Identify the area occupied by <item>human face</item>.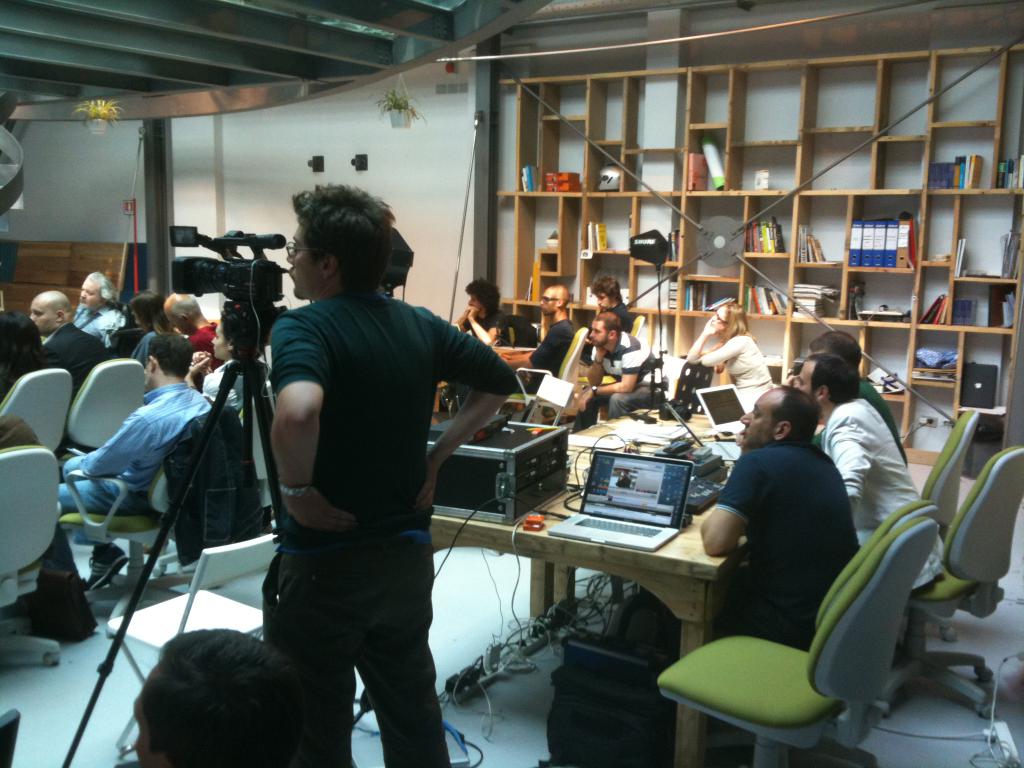
Area: region(82, 279, 99, 305).
